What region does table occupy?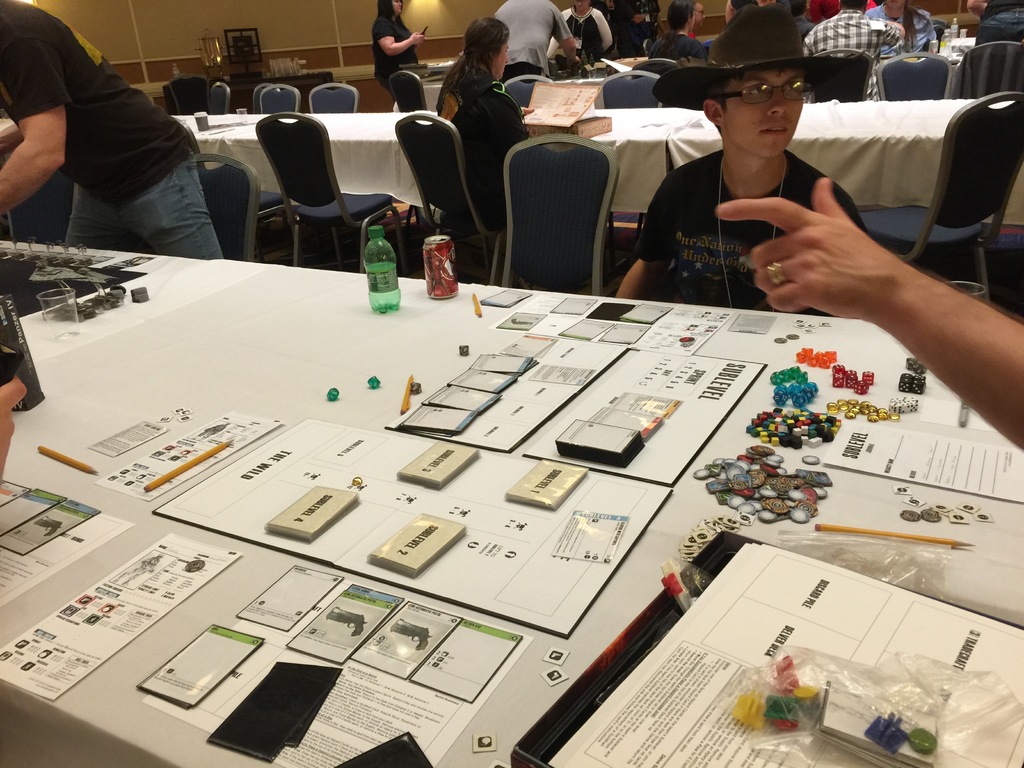
box(171, 100, 1023, 228).
